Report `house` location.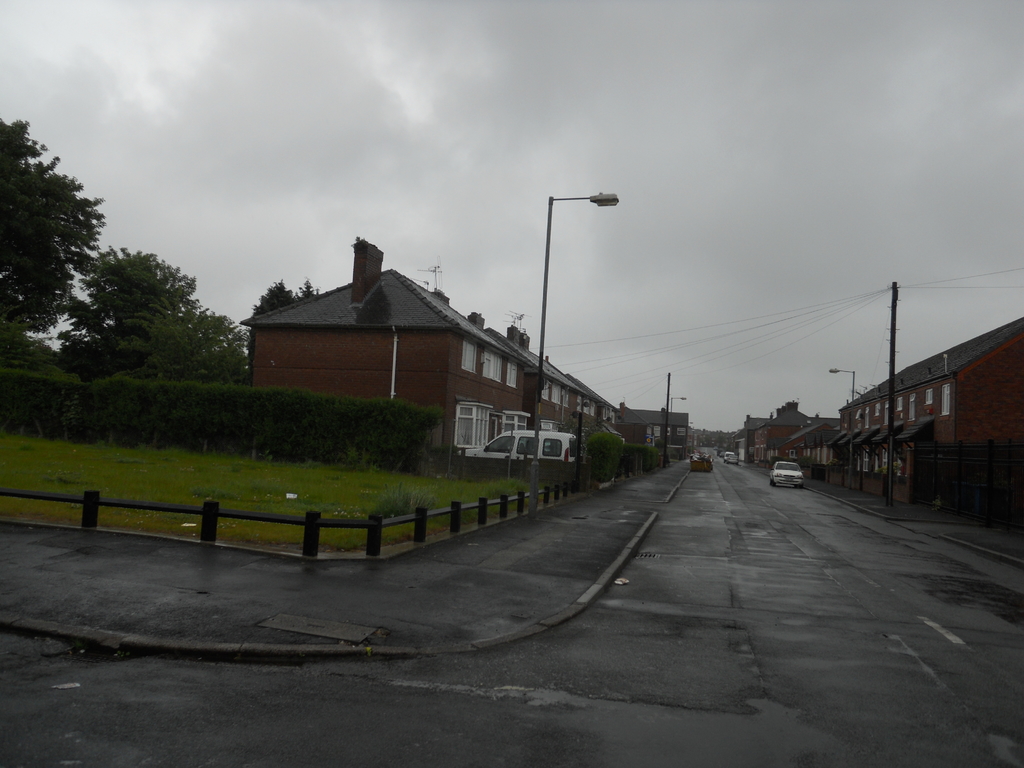
Report: region(961, 317, 1023, 498).
